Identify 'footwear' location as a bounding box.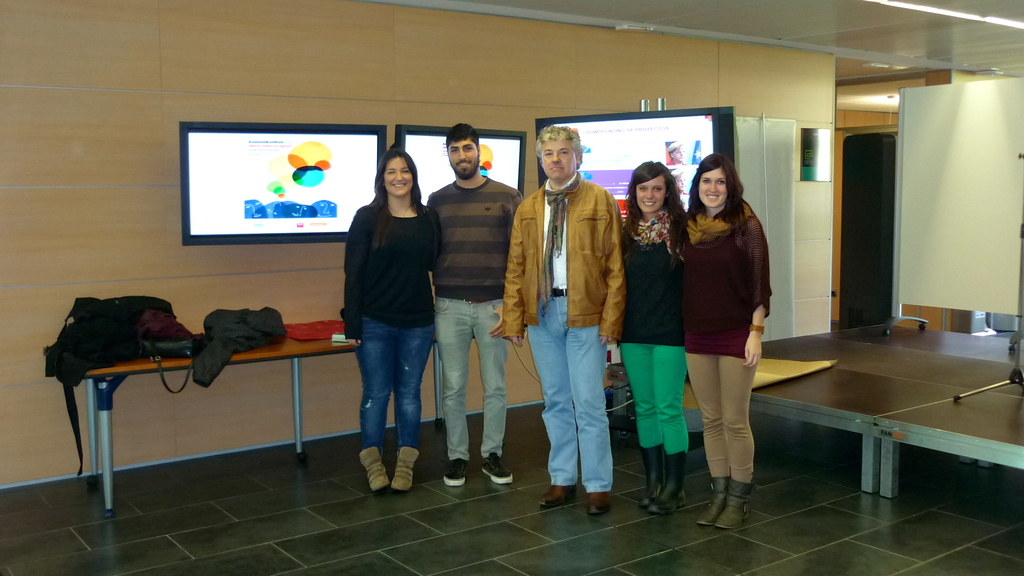
392,445,423,492.
